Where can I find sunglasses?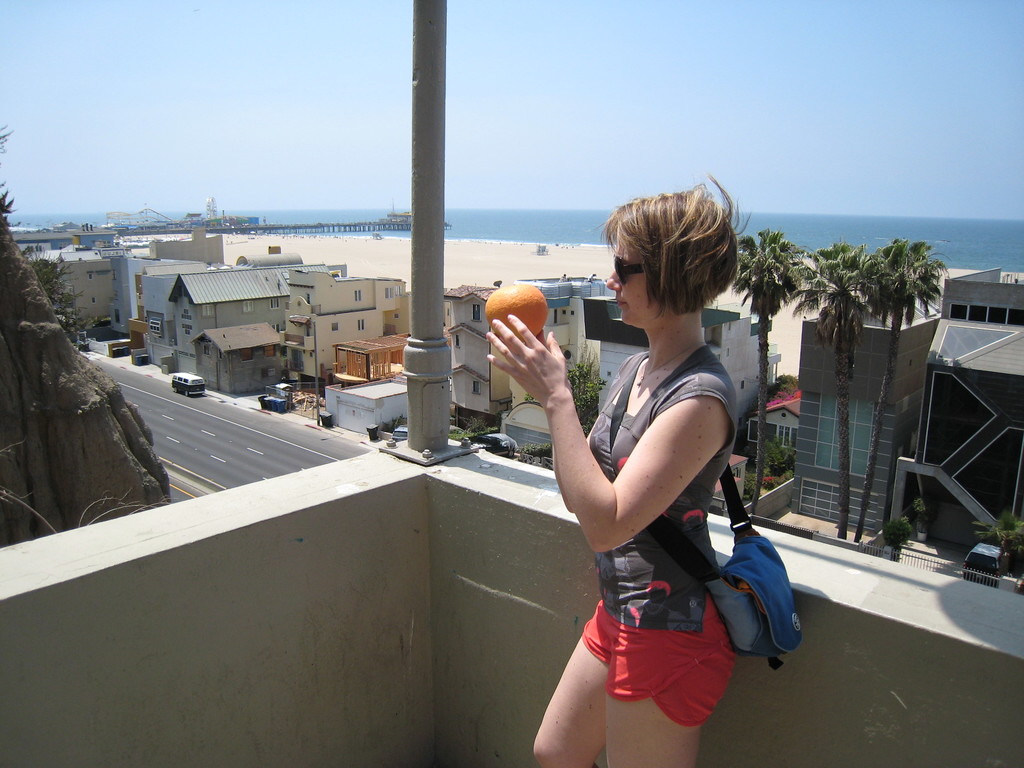
You can find it at <box>611,253,652,281</box>.
